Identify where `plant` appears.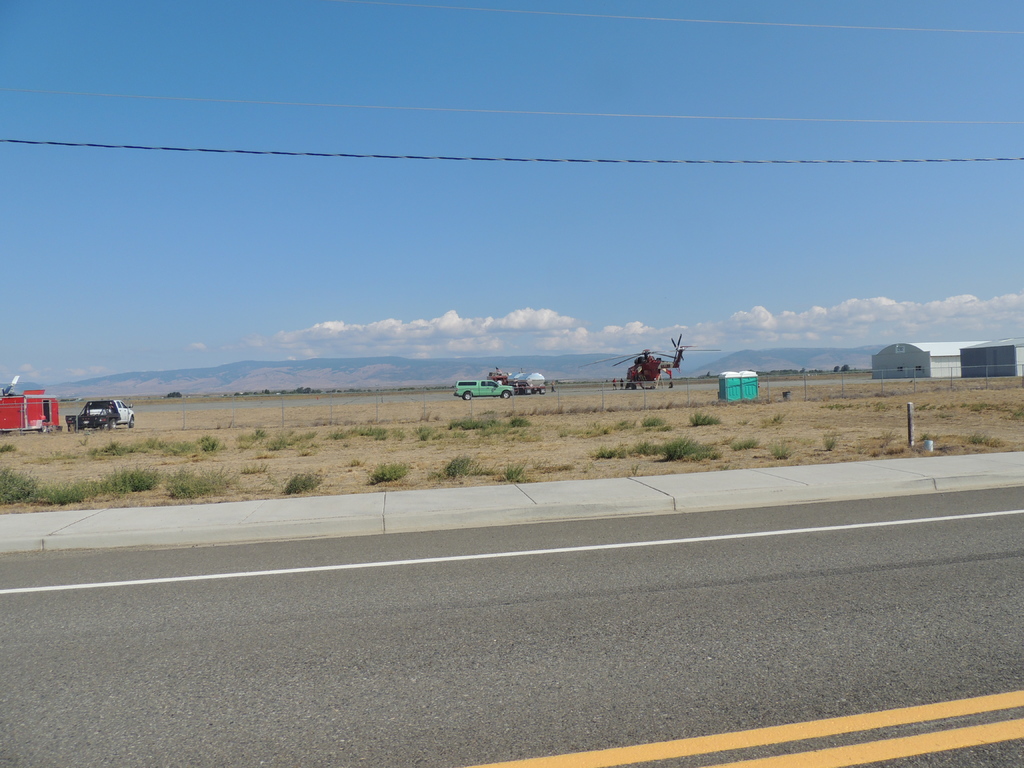
Appears at [x1=233, y1=433, x2=258, y2=452].
